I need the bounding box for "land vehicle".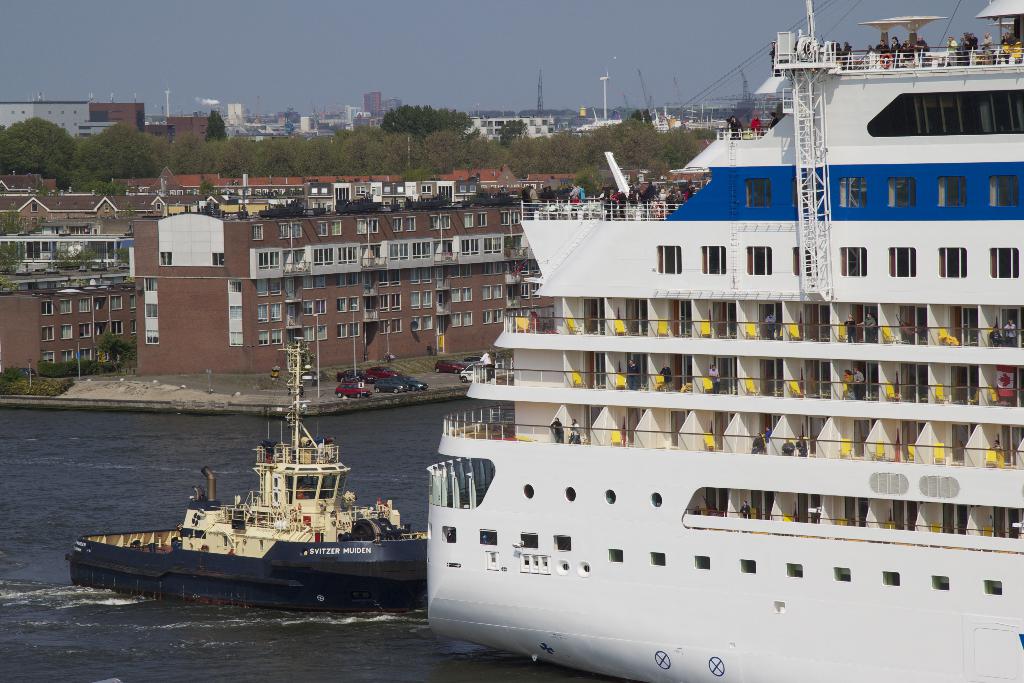
Here it is: [381, 375, 403, 394].
